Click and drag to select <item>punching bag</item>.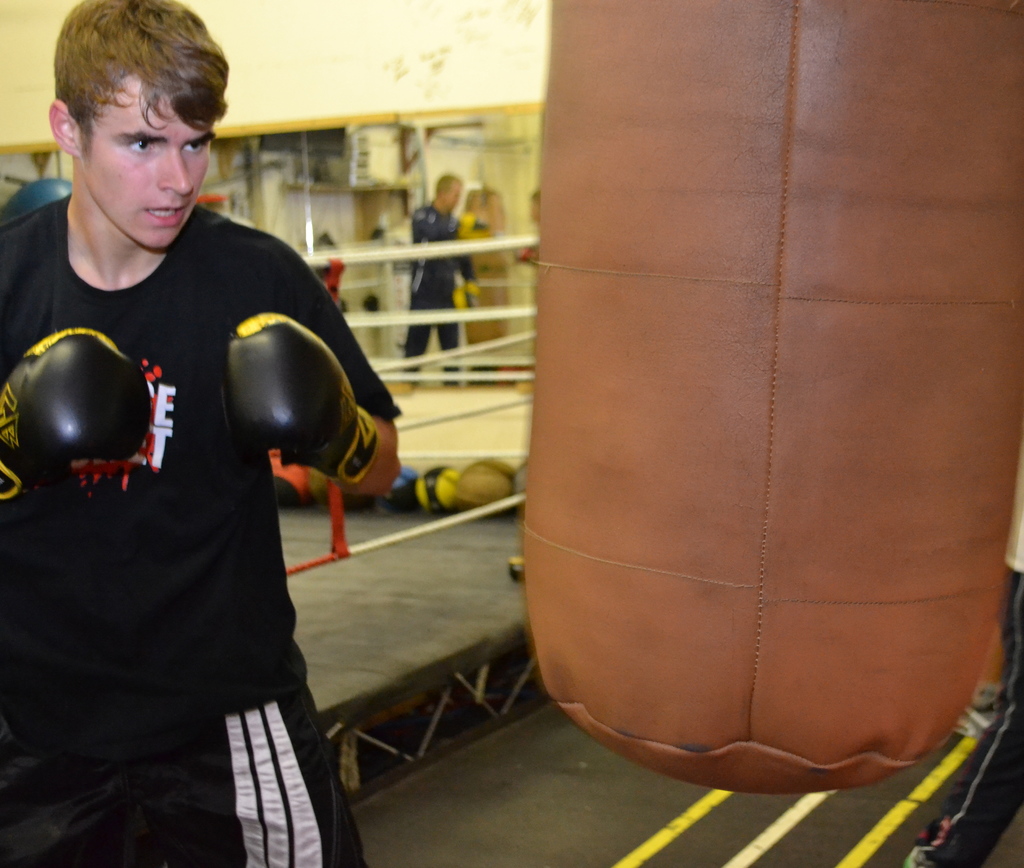
Selection: crop(525, 0, 1023, 794).
